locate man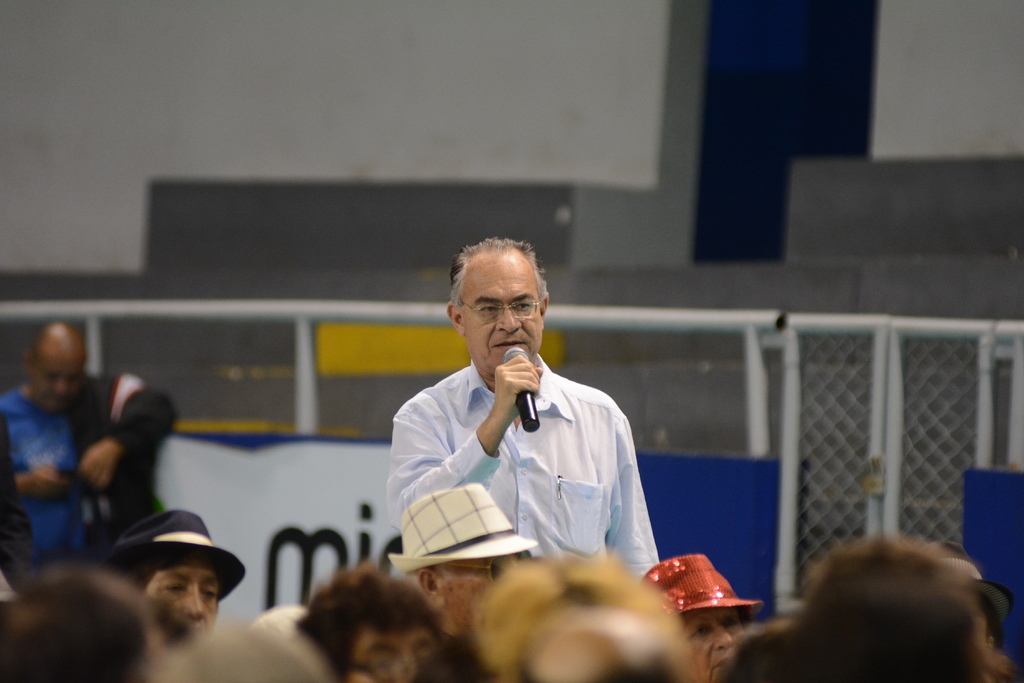
l=389, t=255, r=679, b=600
